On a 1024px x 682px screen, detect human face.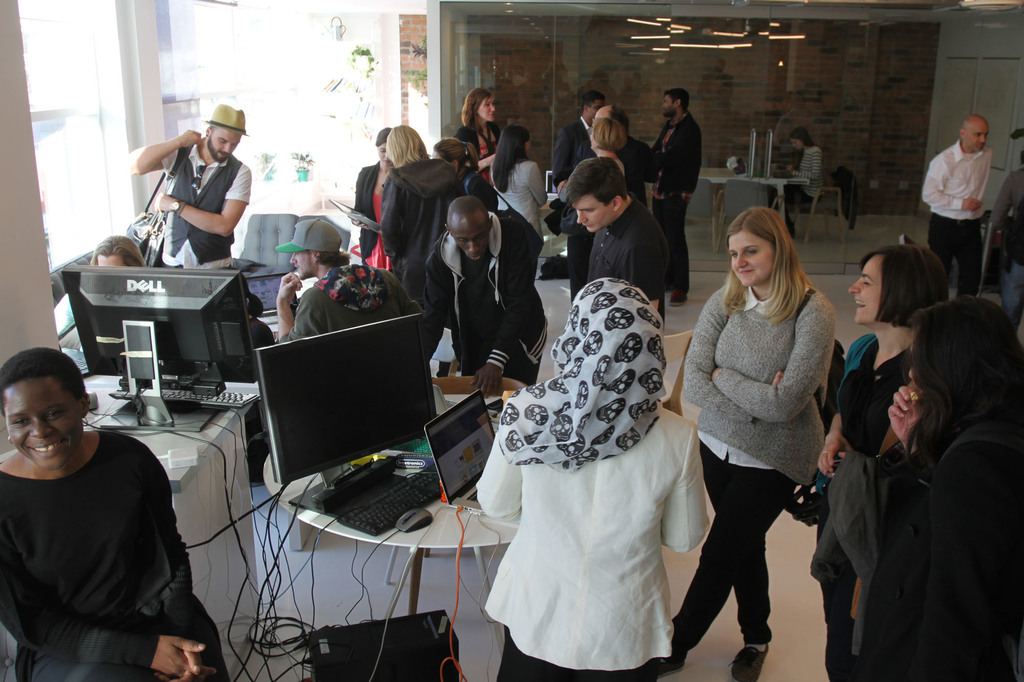
<box>845,251,881,326</box>.
